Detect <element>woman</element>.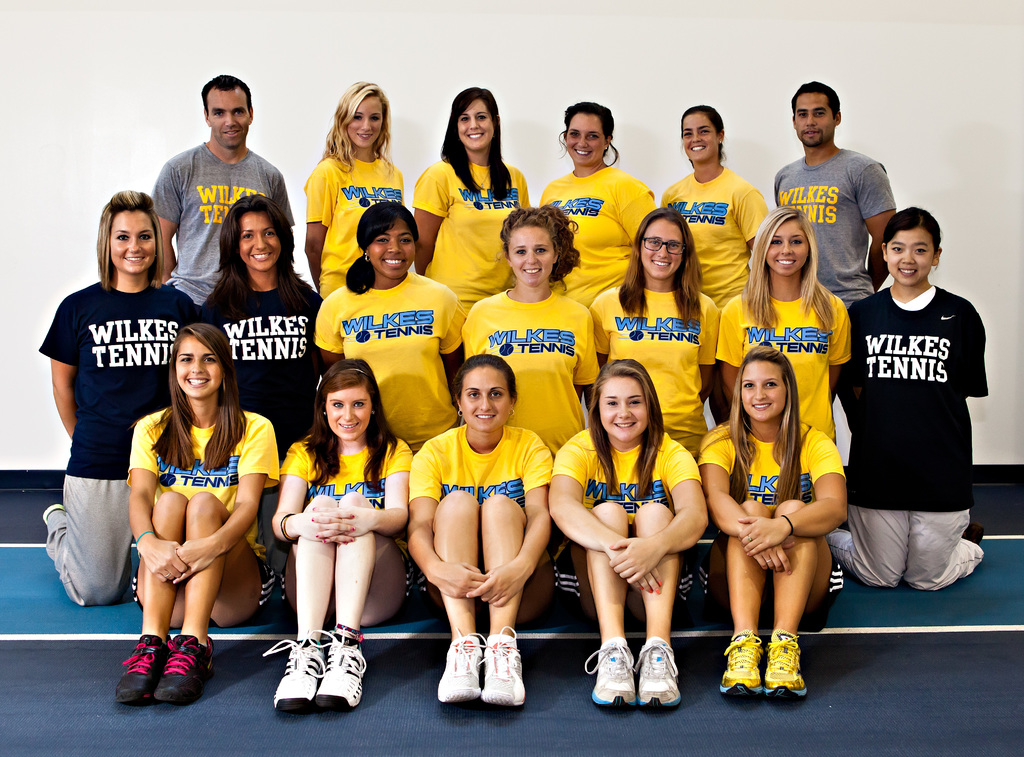
Detected at detection(582, 211, 730, 455).
